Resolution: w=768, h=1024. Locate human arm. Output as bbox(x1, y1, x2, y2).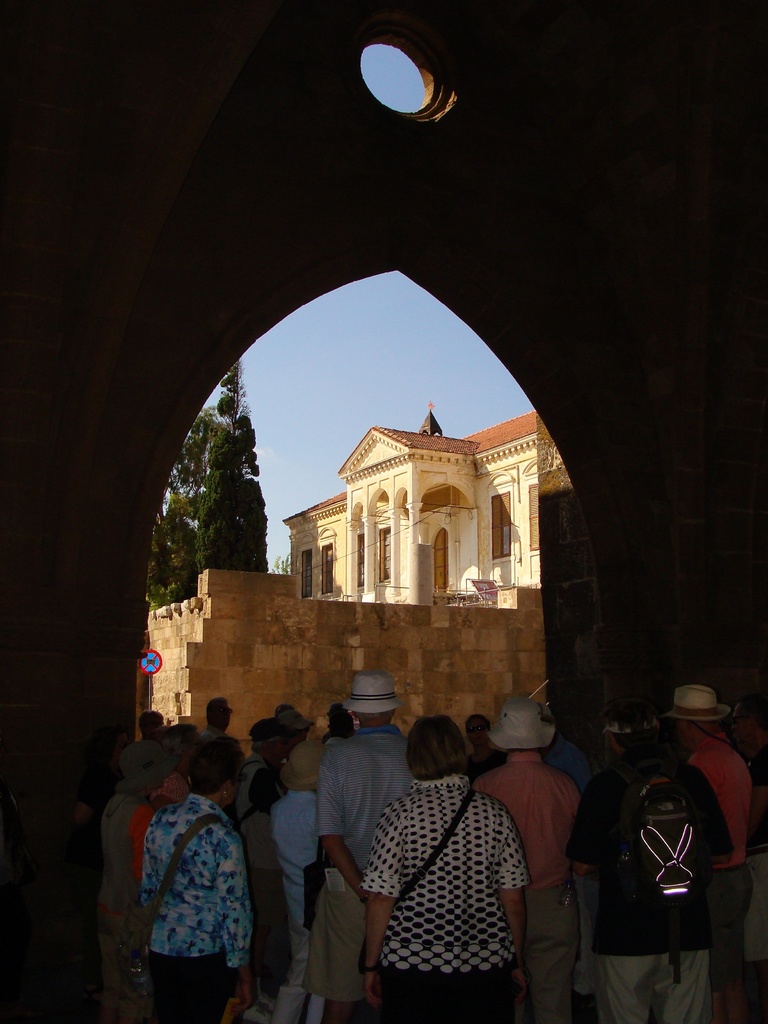
bbox(314, 734, 364, 899).
